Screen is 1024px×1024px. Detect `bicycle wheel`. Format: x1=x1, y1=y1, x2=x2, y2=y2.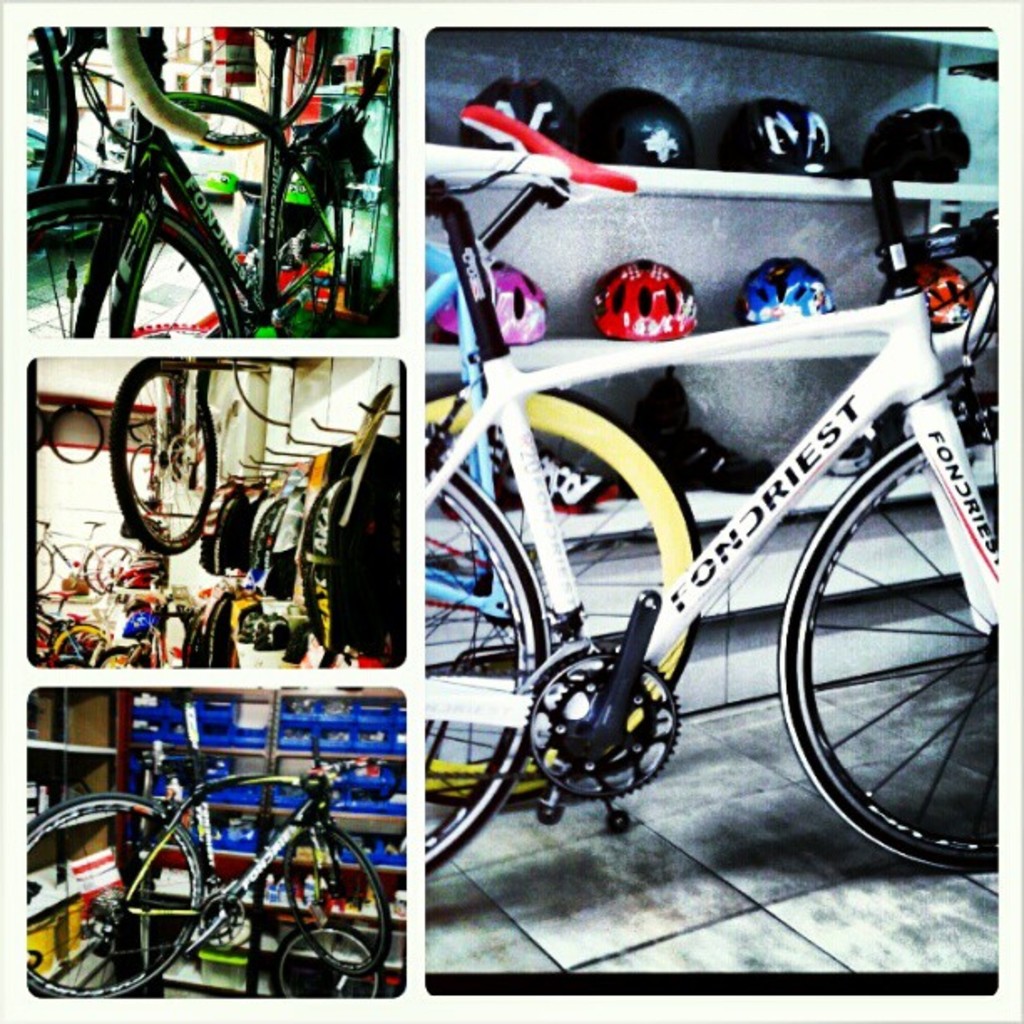
x1=417, y1=440, x2=554, y2=883.
